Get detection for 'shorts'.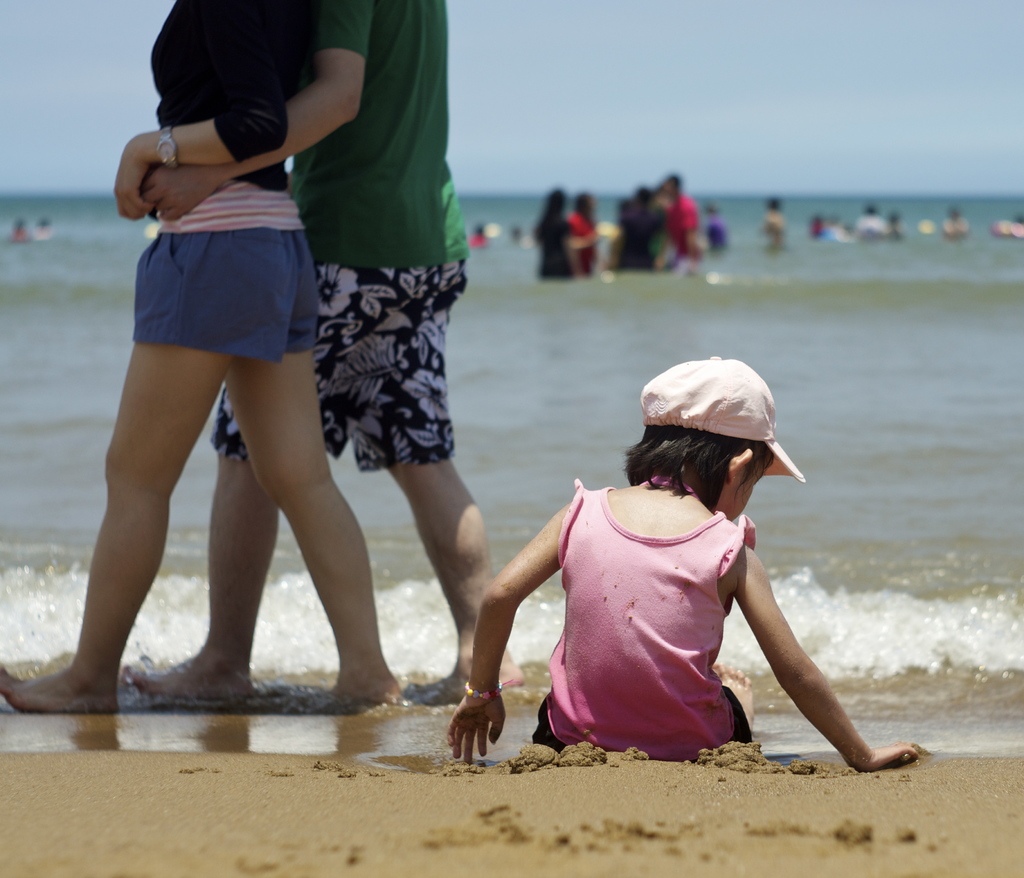
Detection: <bbox>99, 214, 337, 359</bbox>.
